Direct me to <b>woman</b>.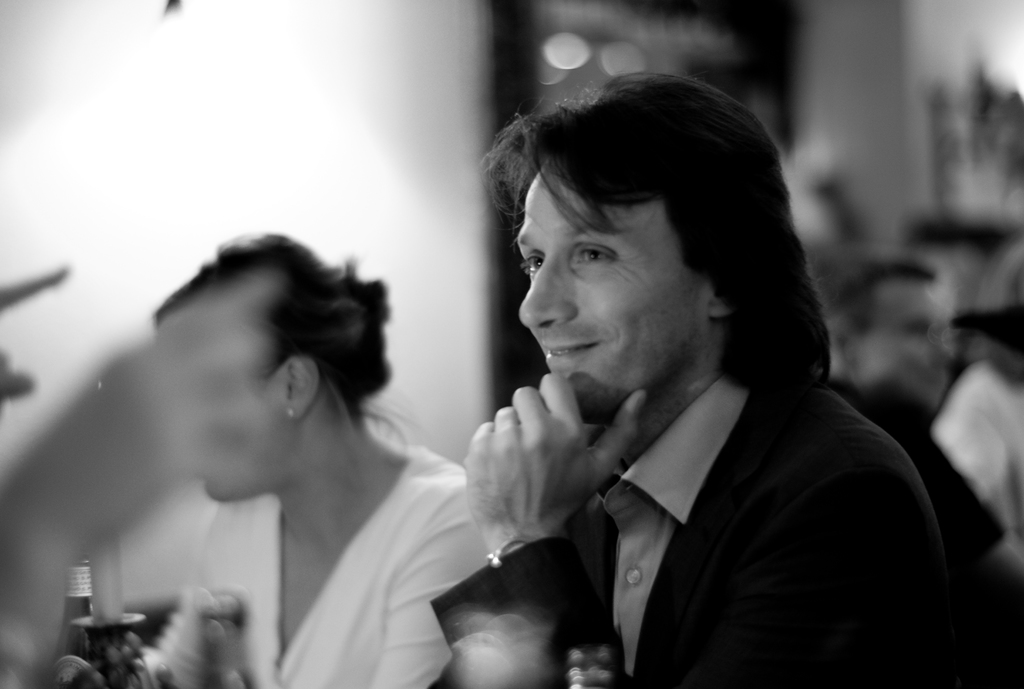
Direction: <box>119,234,501,688</box>.
